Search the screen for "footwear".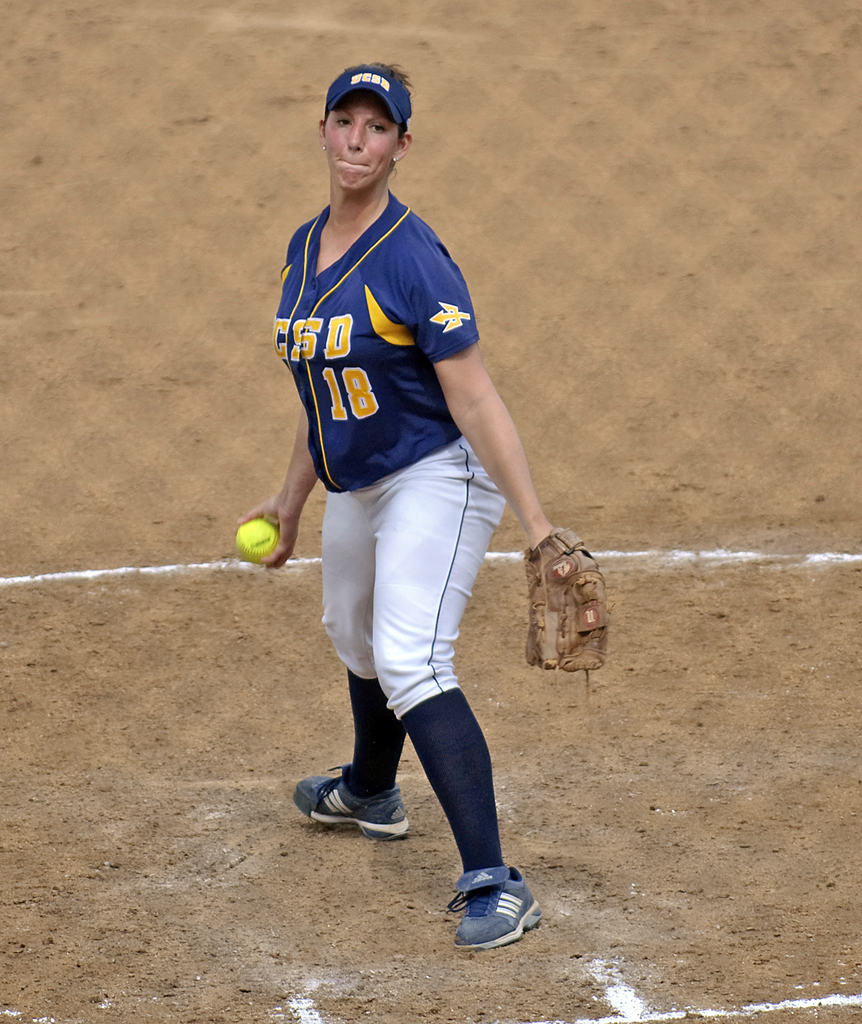
Found at locate(447, 865, 550, 948).
